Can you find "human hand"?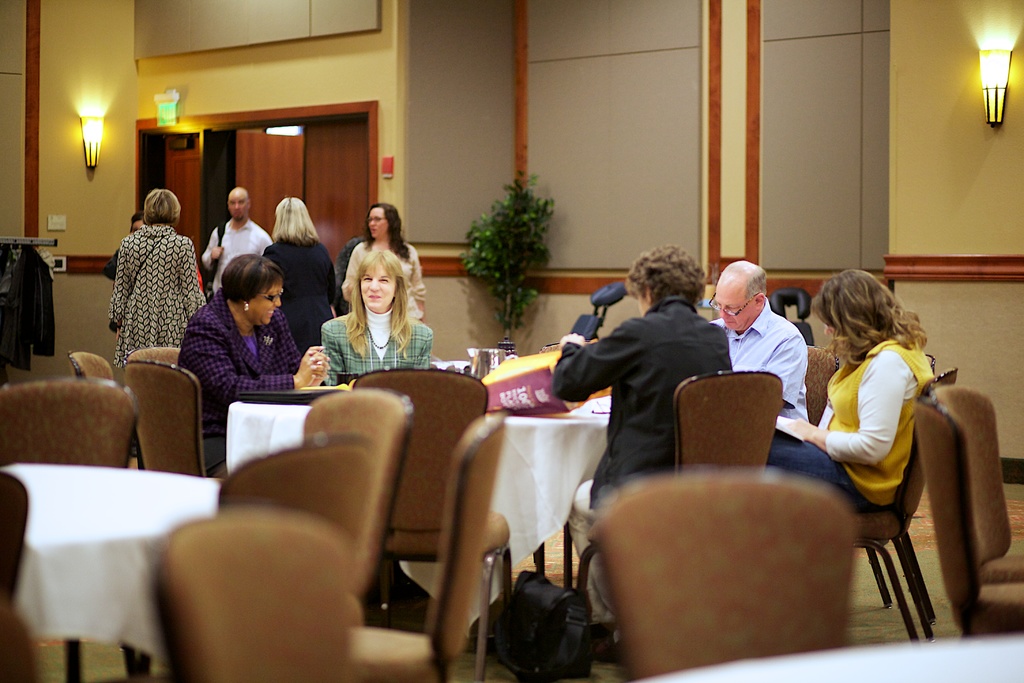
Yes, bounding box: bbox=[211, 245, 227, 263].
